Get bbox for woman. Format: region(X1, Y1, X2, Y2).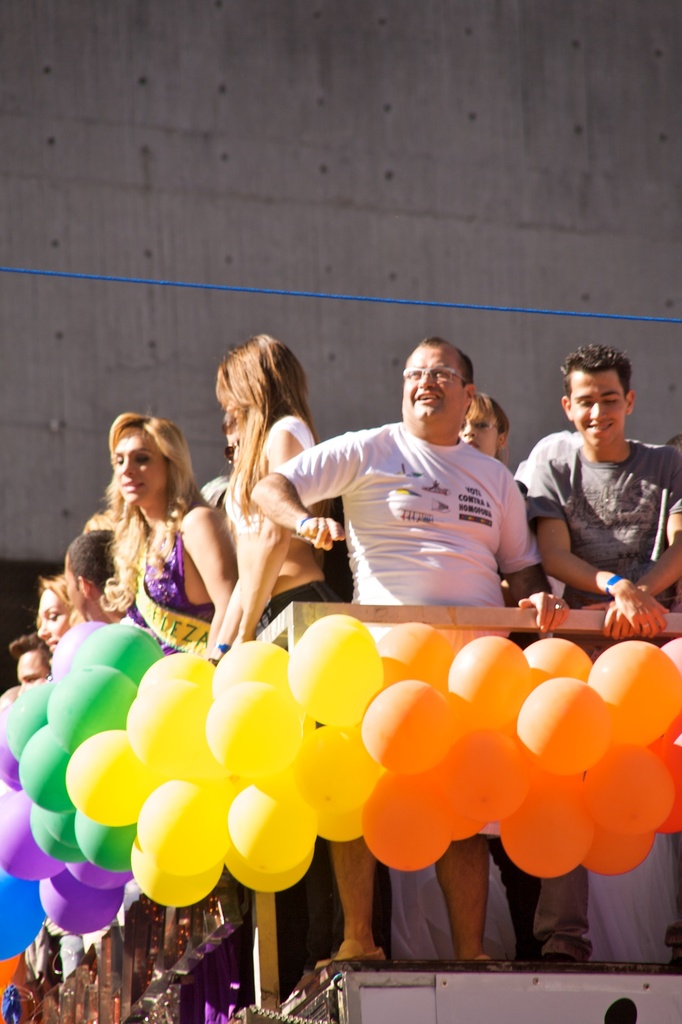
region(204, 328, 337, 996).
